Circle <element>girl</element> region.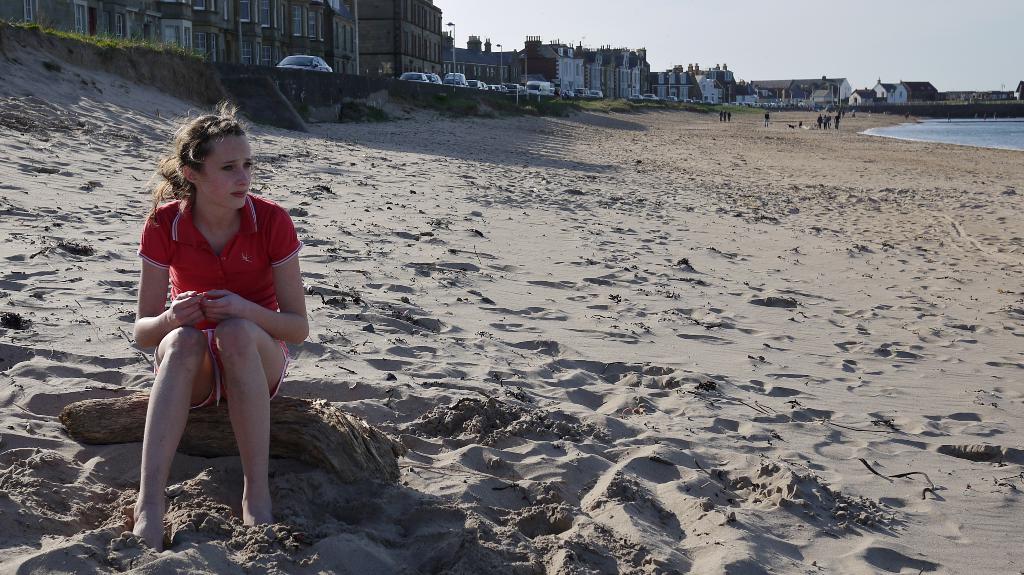
Region: <bbox>138, 96, 310, 550</bbox>.
